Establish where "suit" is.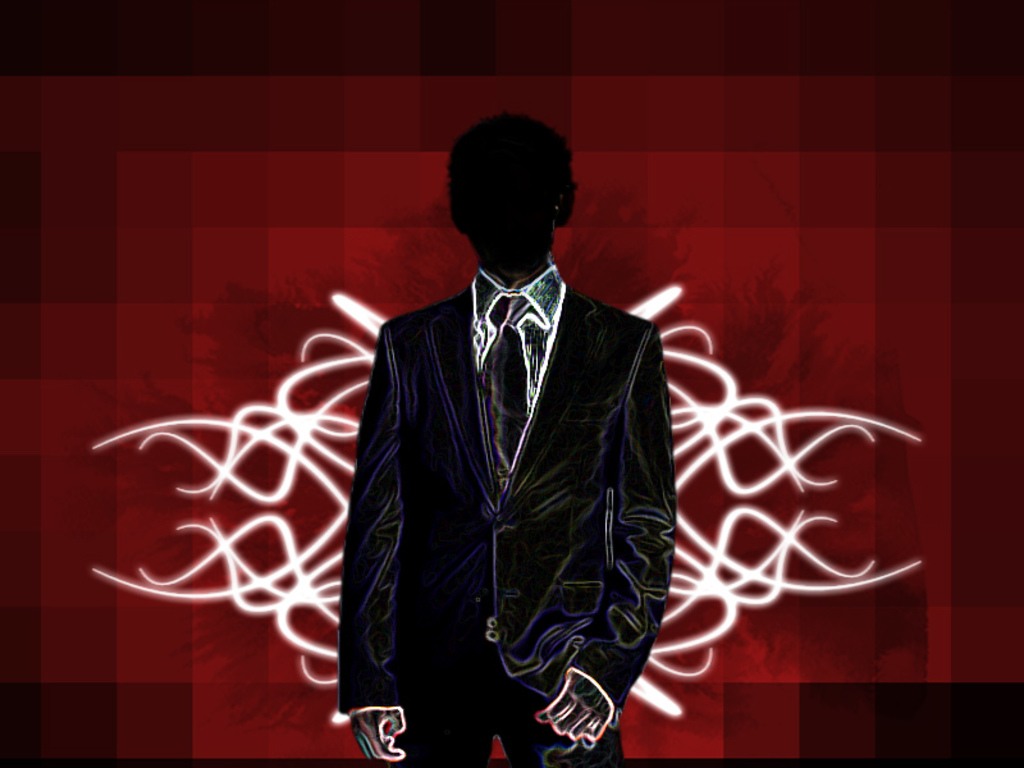
Established at {"x1": 340, "y1": 268, "x2": 676, "y2": 767}.
